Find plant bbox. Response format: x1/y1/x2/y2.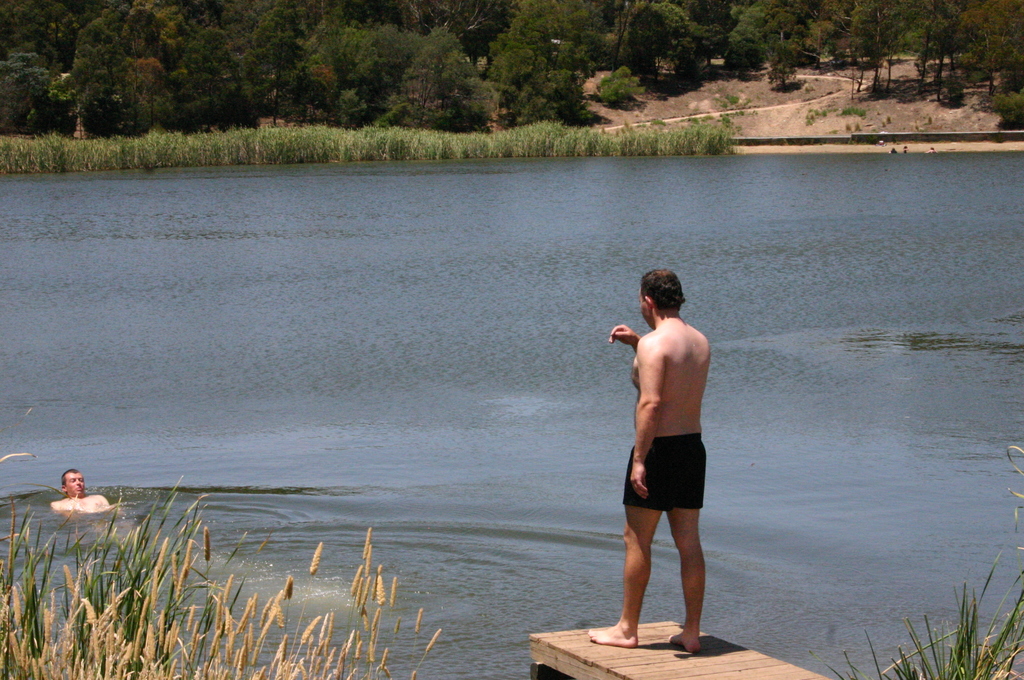
717/107/750/118.
